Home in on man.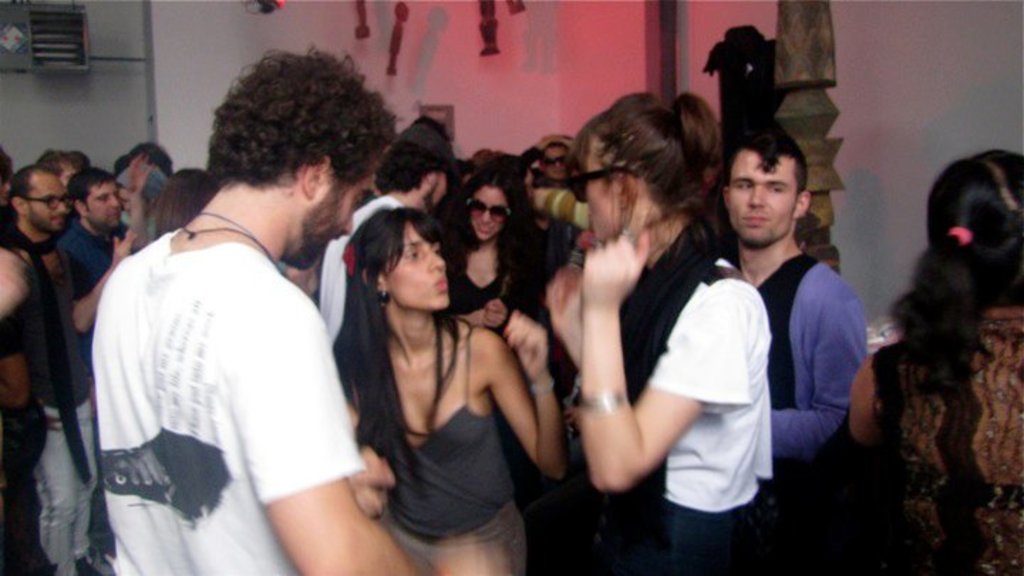
Homed in at {"x1": 31, "y1": 168, "x2": 145, "y2": 575}.
